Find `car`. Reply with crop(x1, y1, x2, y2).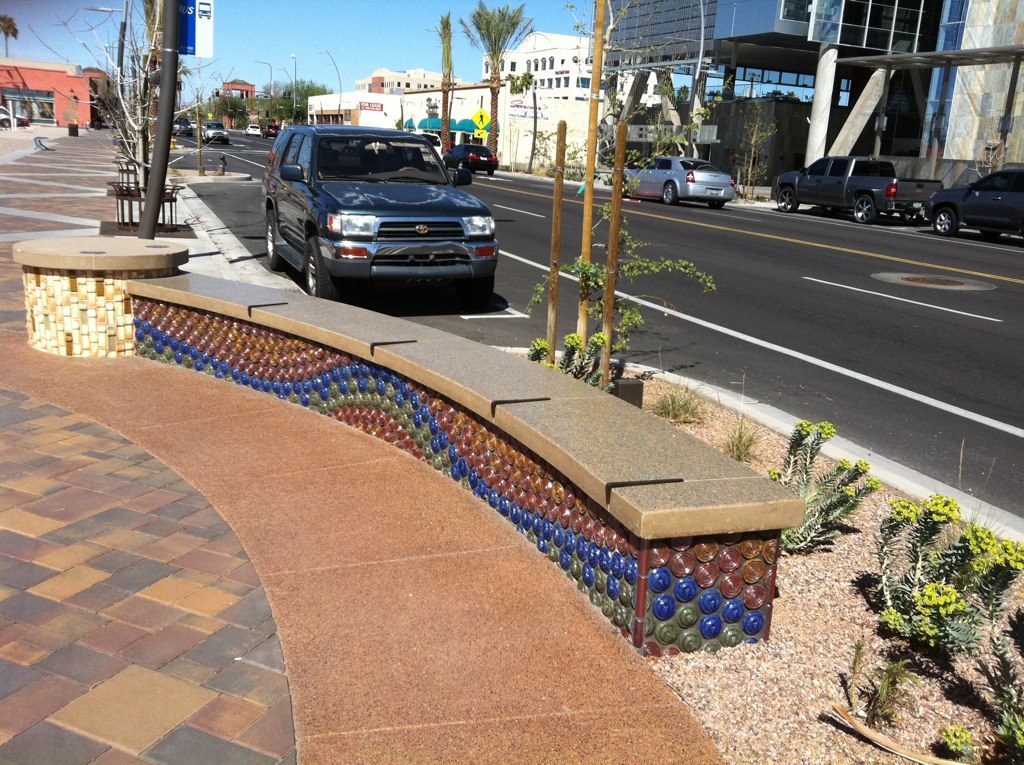
crop(621, 156, 735, 211).
